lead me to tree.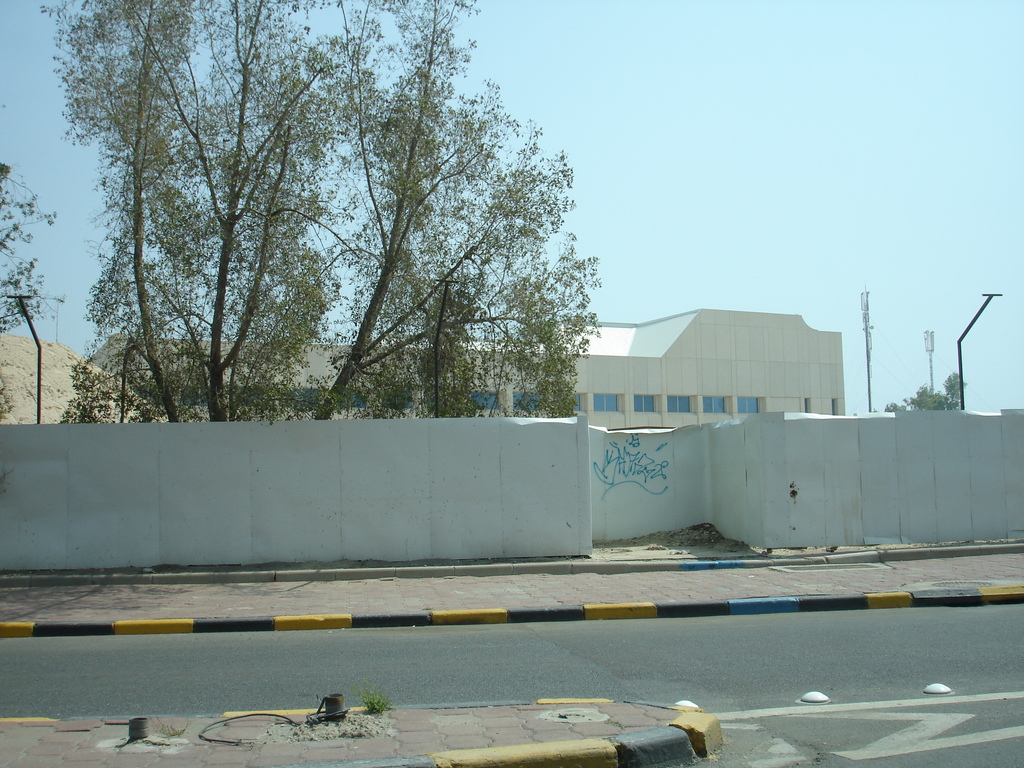
Lead to locate(265, 0, 597, 419).
